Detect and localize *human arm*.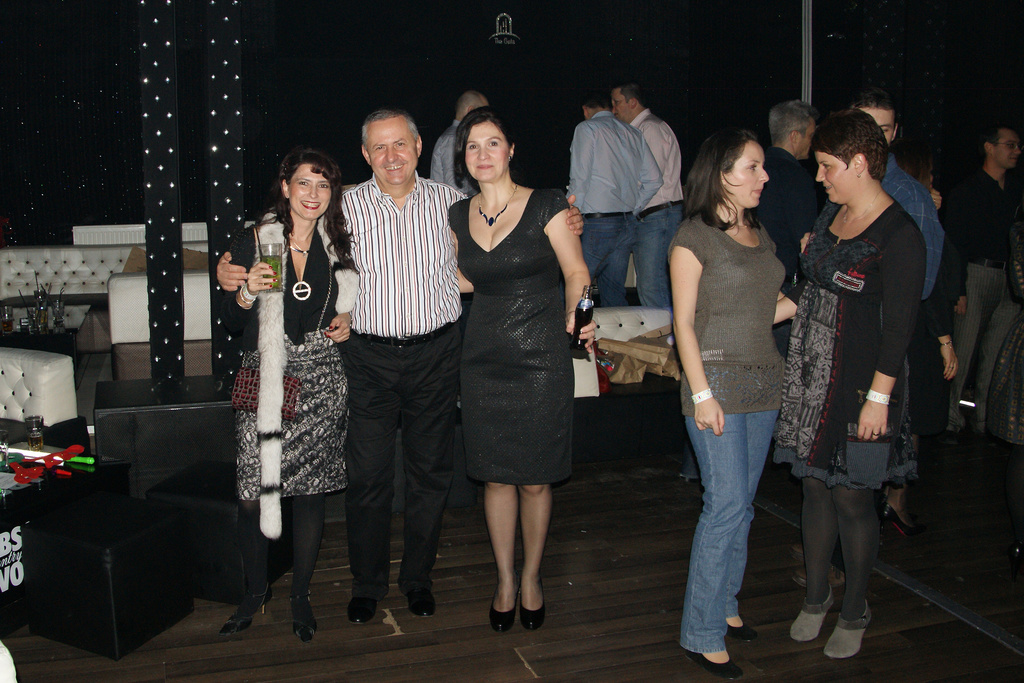
Localized at {"left": 904, "top": 202, "right": 931, "bottom": 299}.
